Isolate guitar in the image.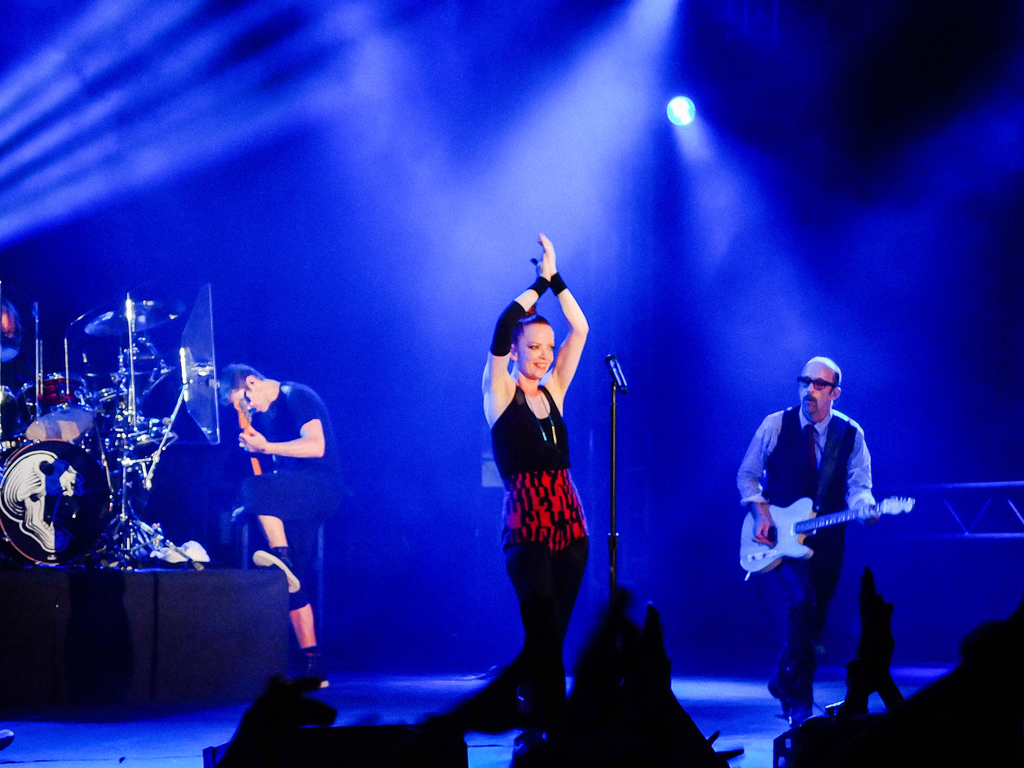
Isolated region: 735:494:916:586.
